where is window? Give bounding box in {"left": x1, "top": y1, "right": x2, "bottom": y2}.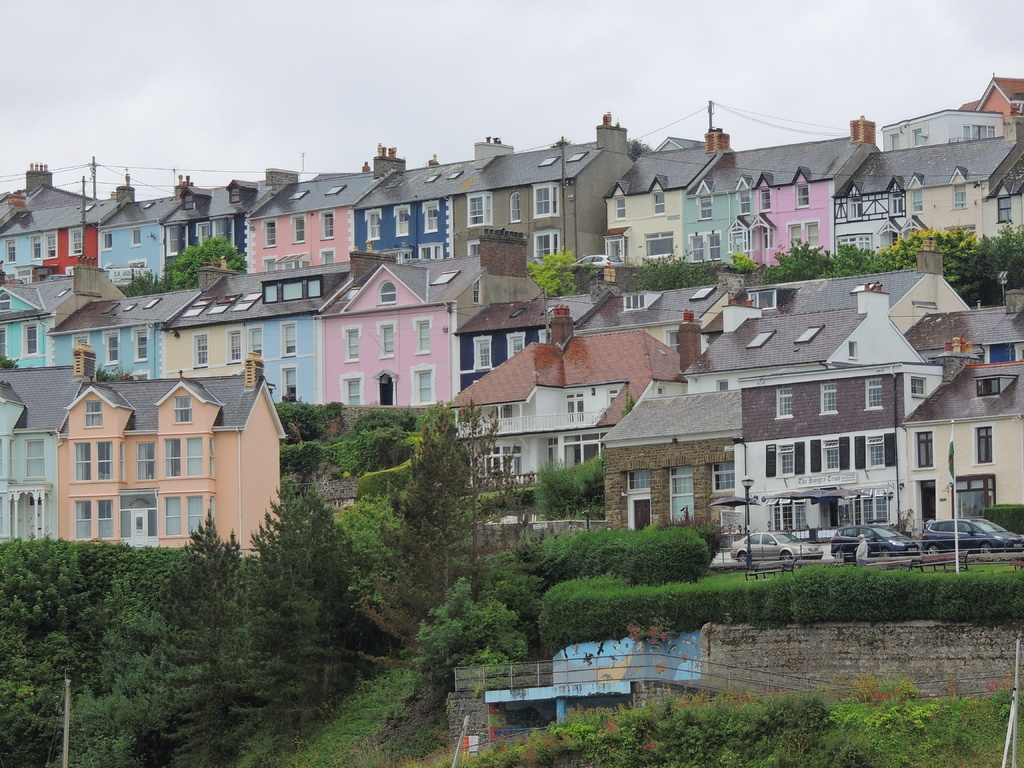
{"left": 69, "top": 230, "right": 83, "bottom": 254}.
